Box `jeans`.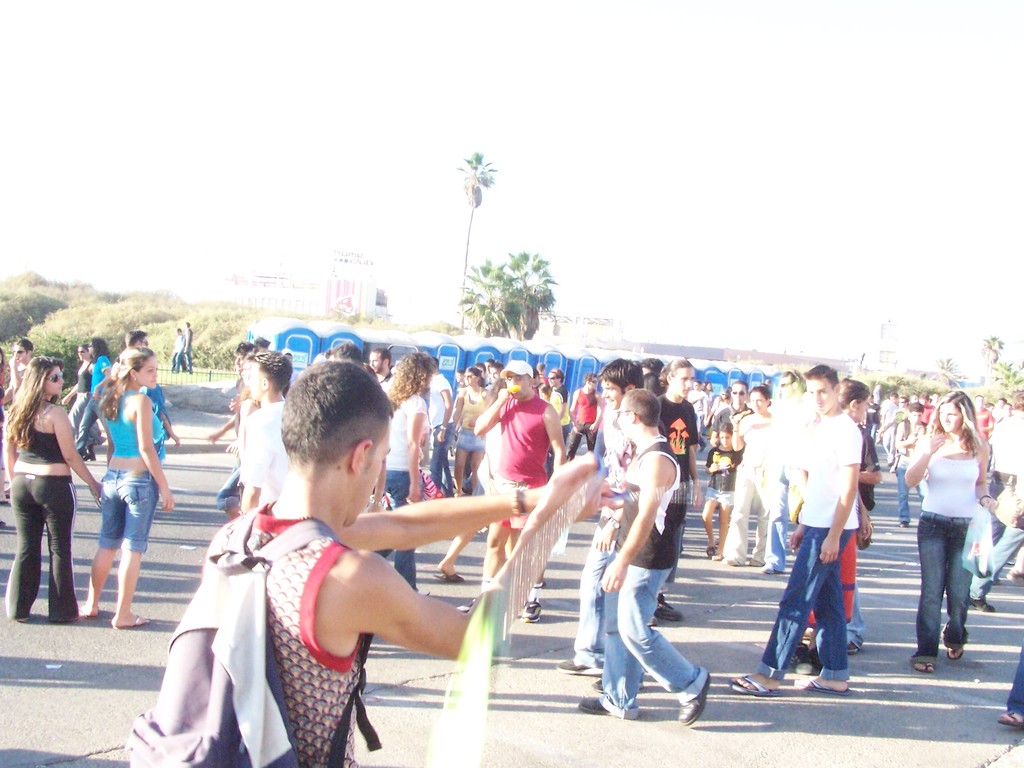
crop(73, 387, 109, 456).
